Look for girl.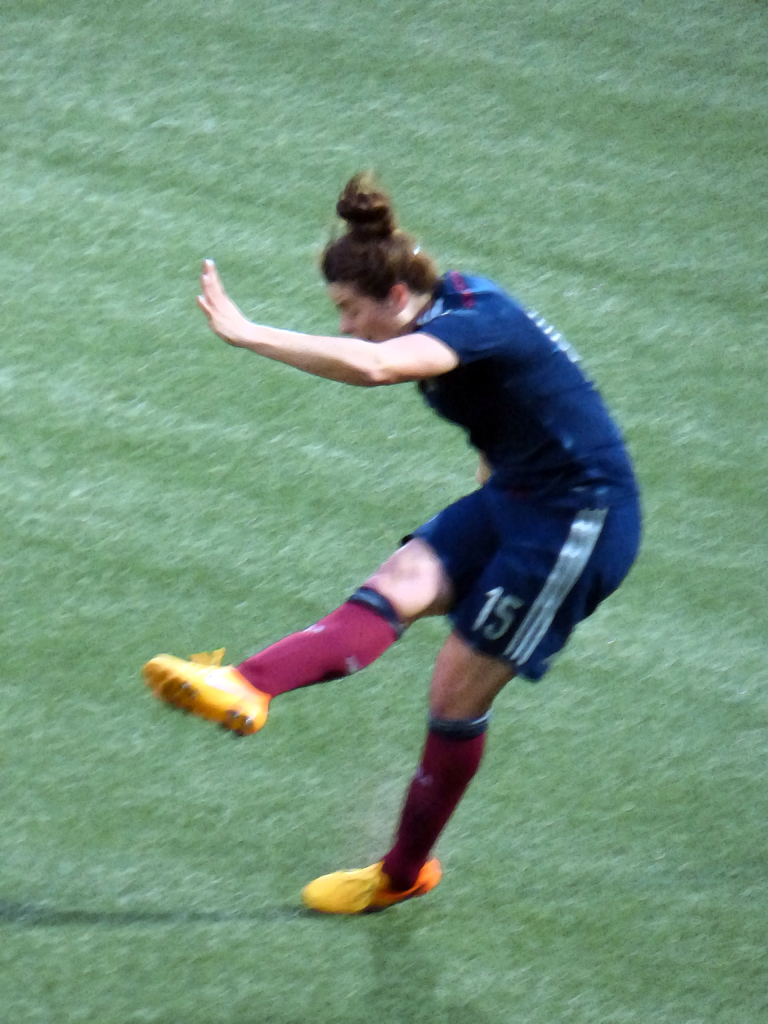
Found: [138,169,649,917].
